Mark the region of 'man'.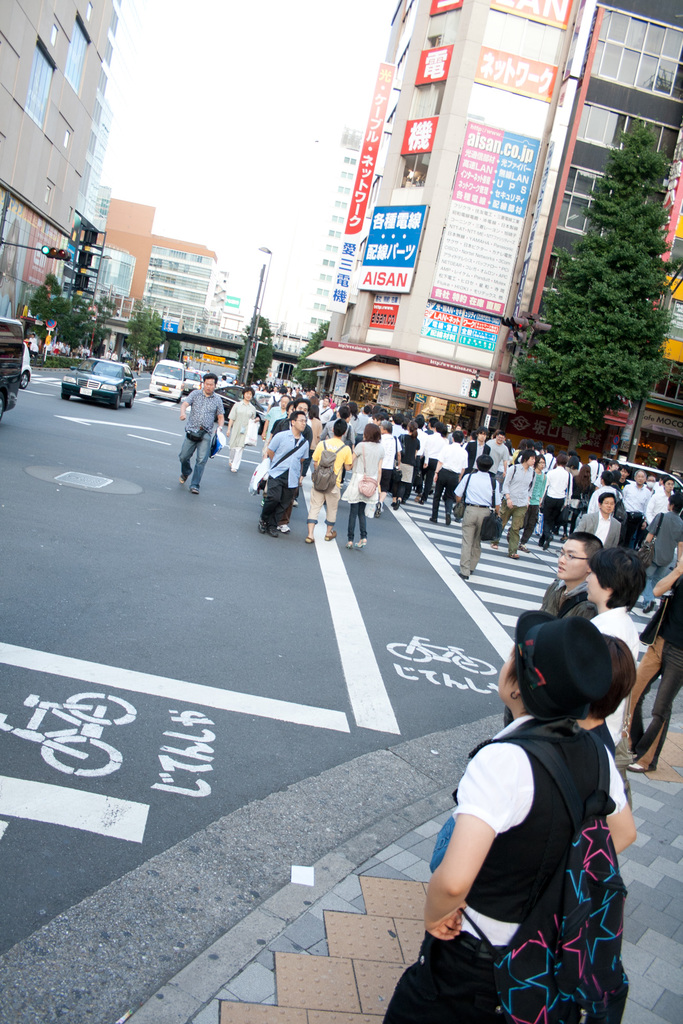
Region: l=269, t=397, r=311, b=499.
